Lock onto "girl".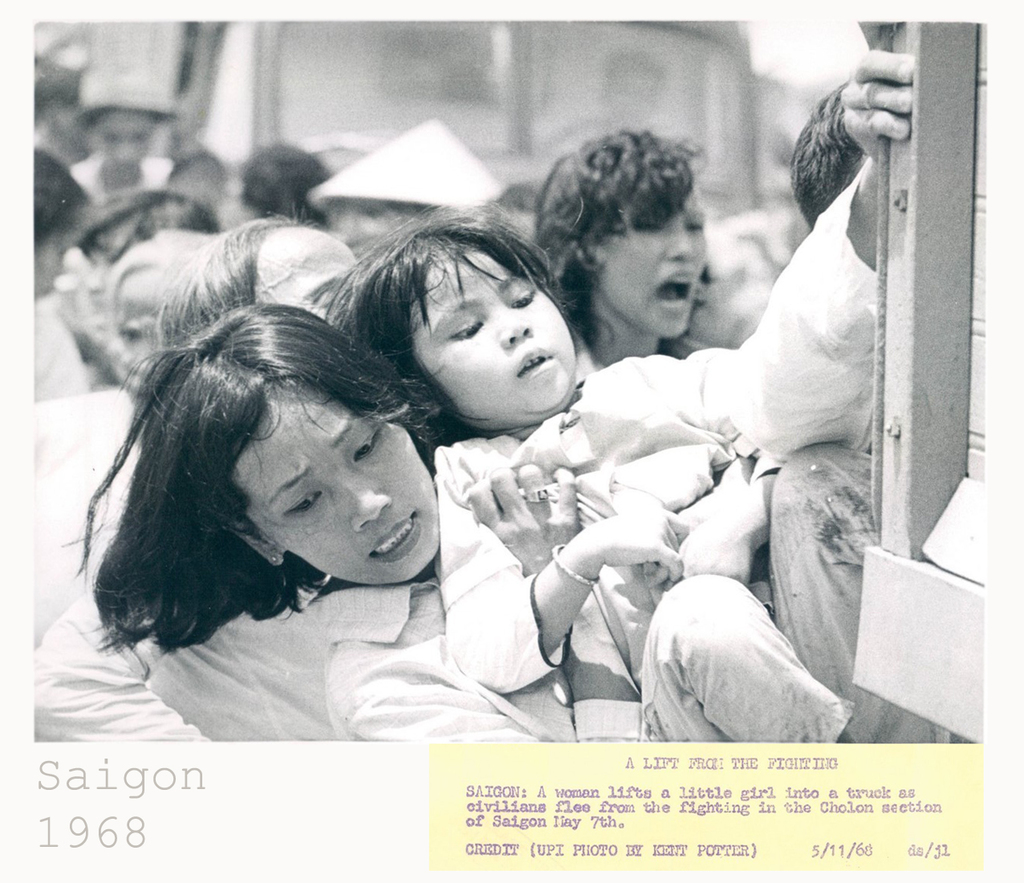
Locked: (x1=71, y1=296, x2=642, y2=740).
